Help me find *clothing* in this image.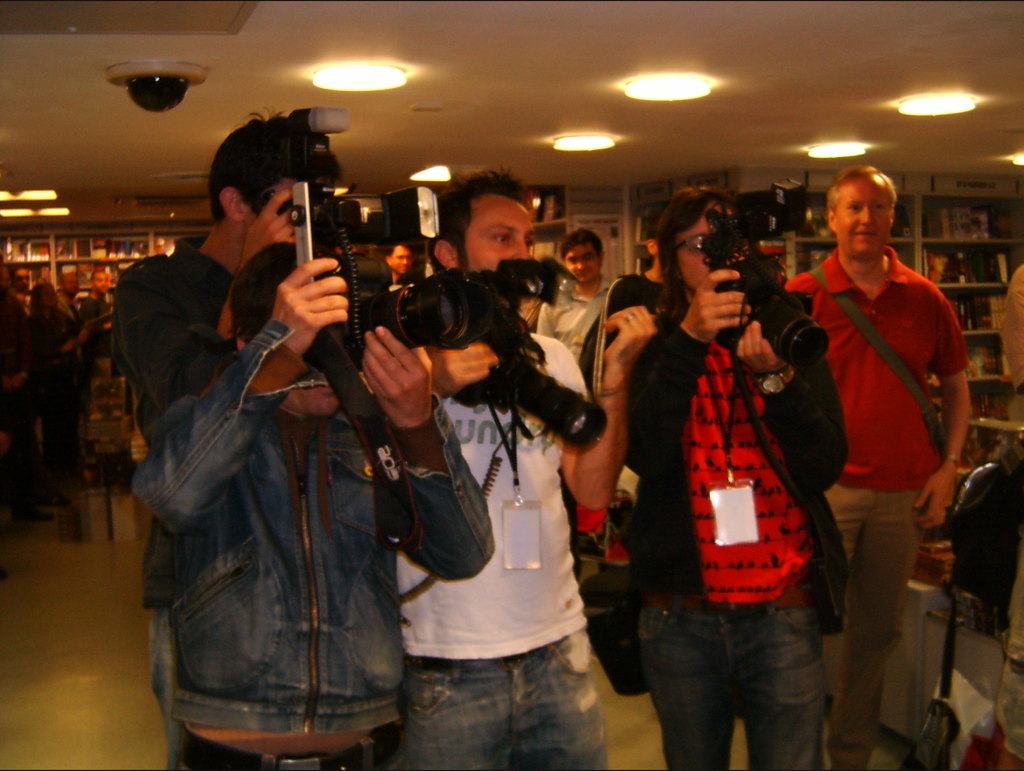
Found it: bbox=(1007, 261, 1023, 385).
